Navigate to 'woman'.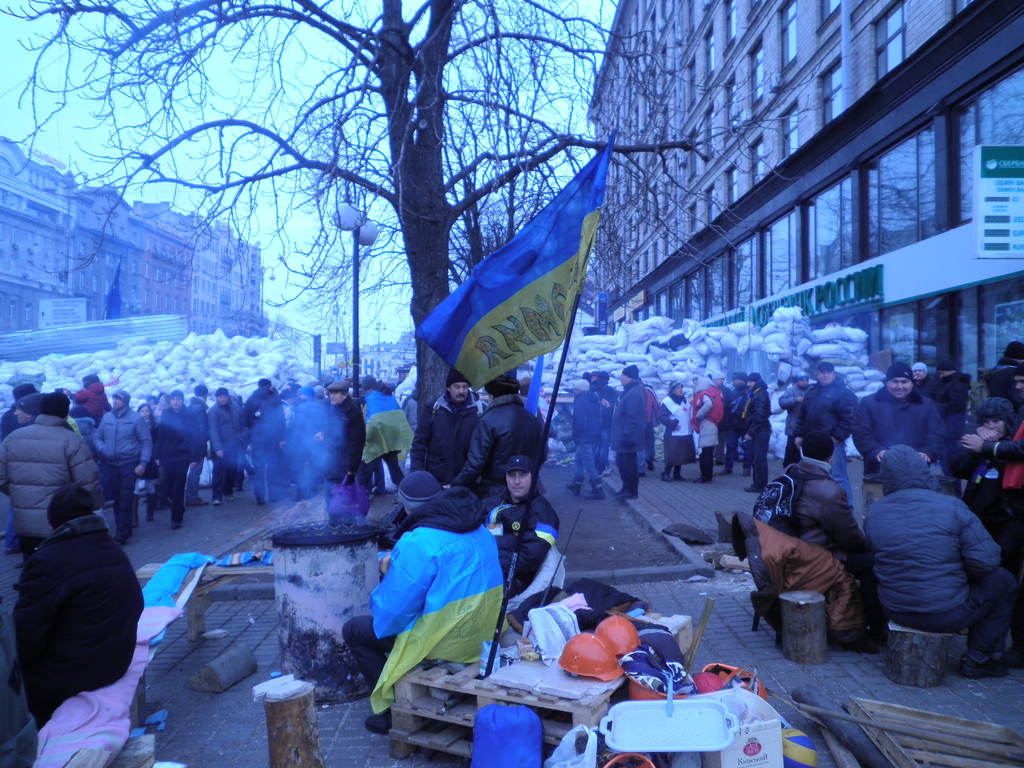
Navigation target: bbox(944, 402, 1017, 525).
